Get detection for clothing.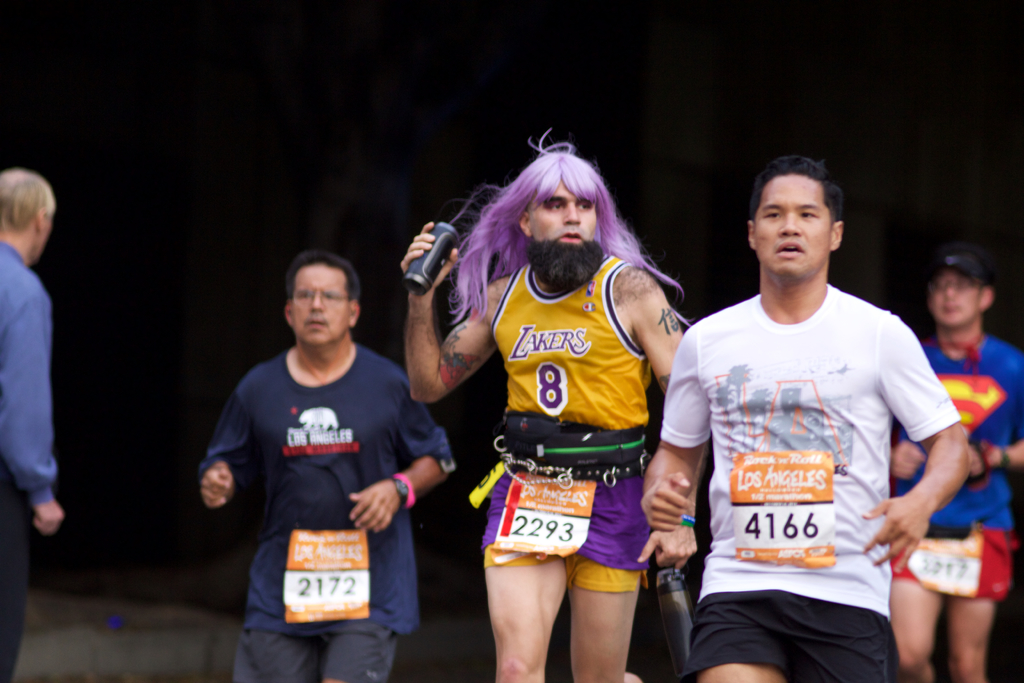
Detection: <region>660, 252, 959, 680</region>.
